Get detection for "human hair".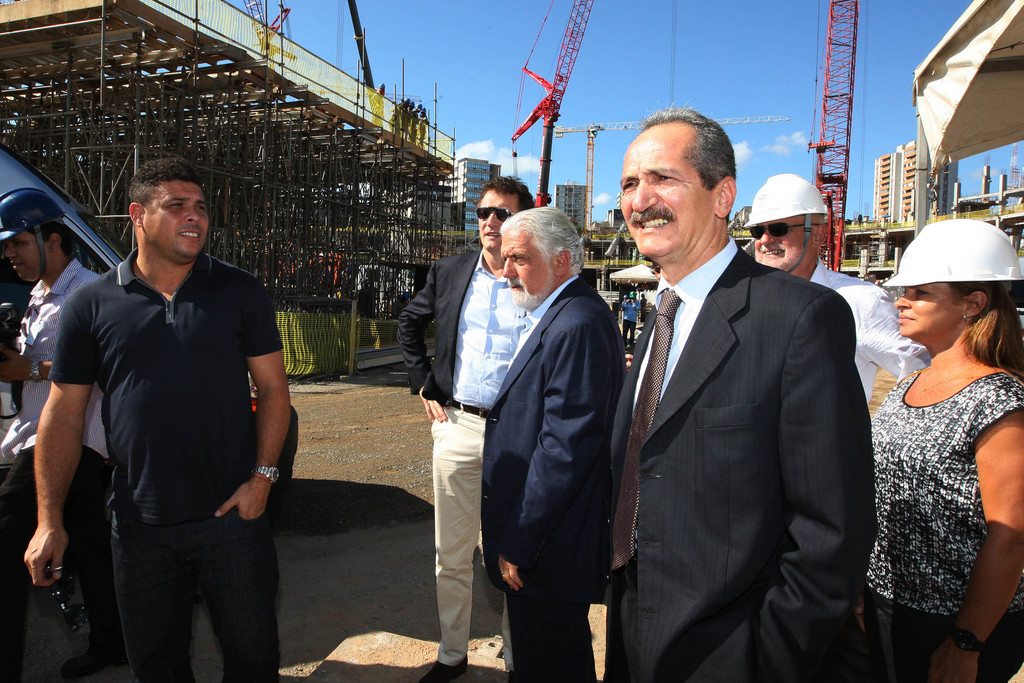
Detection: bbox(124, 152, 209, 213).
